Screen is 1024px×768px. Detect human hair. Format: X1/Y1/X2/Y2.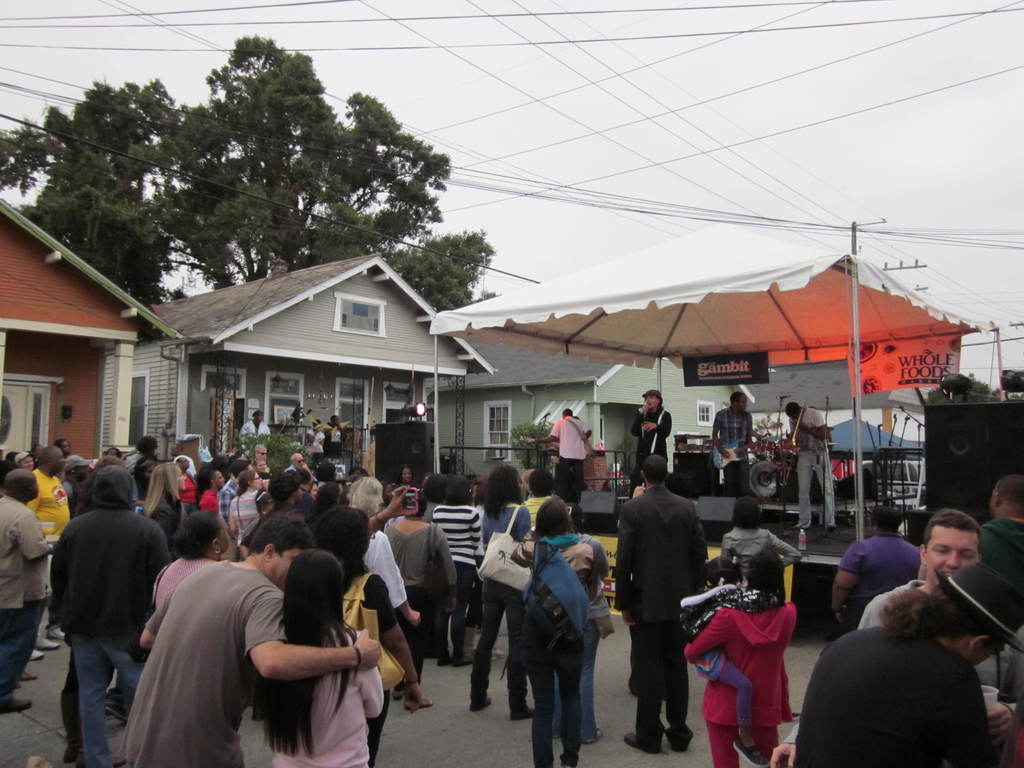
54/438/72/451.
